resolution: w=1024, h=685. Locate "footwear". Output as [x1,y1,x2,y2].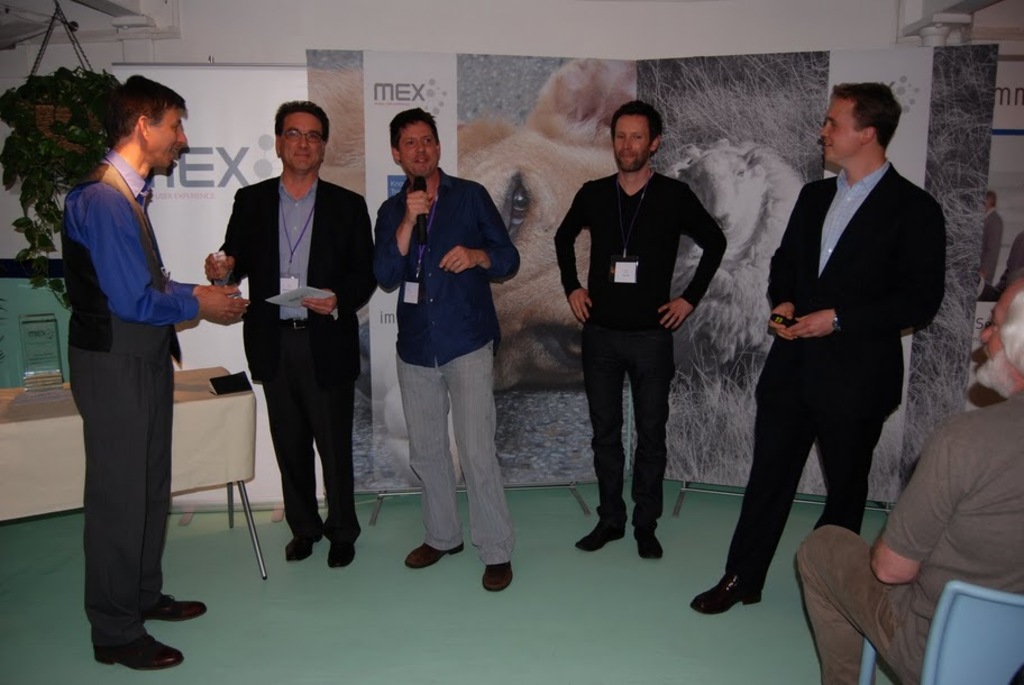
[144,594,208,619].
